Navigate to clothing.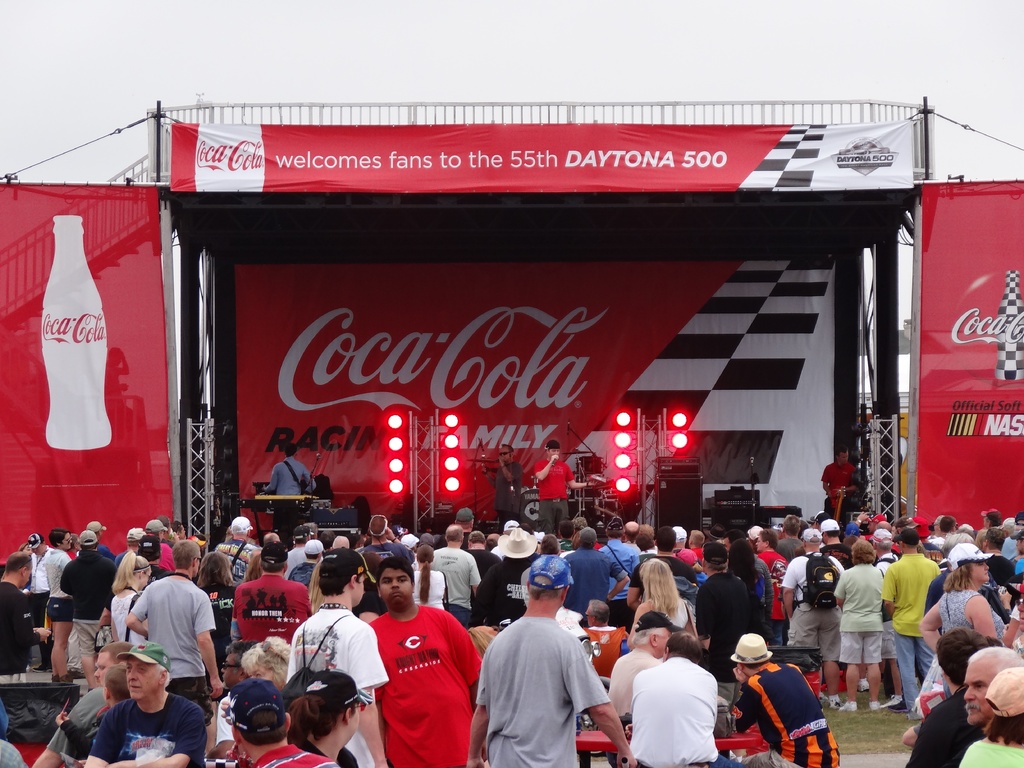
Navigation target: BBox(488, 525, 535, 551).
